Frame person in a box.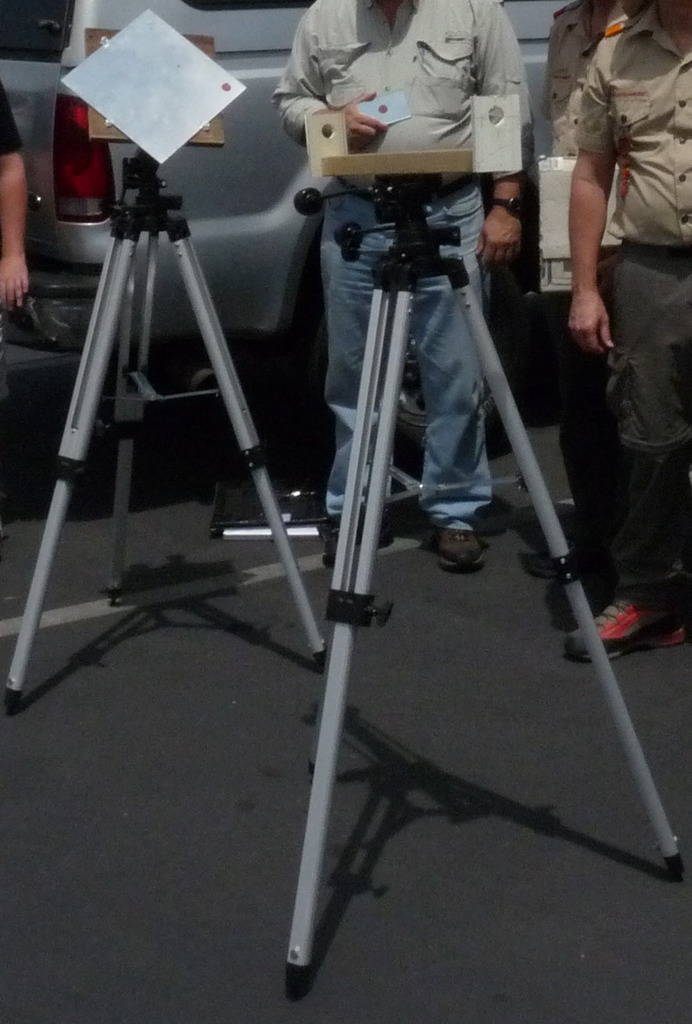
select_region(262, 0, 537, 581).
